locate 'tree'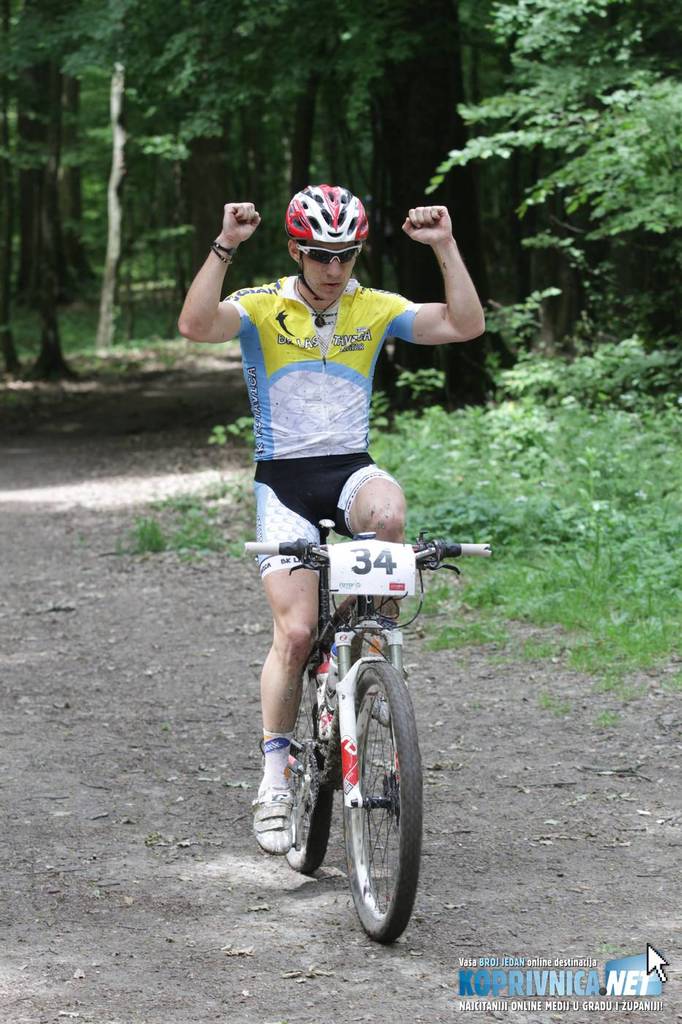
rect(426, 0, 667, 233)
